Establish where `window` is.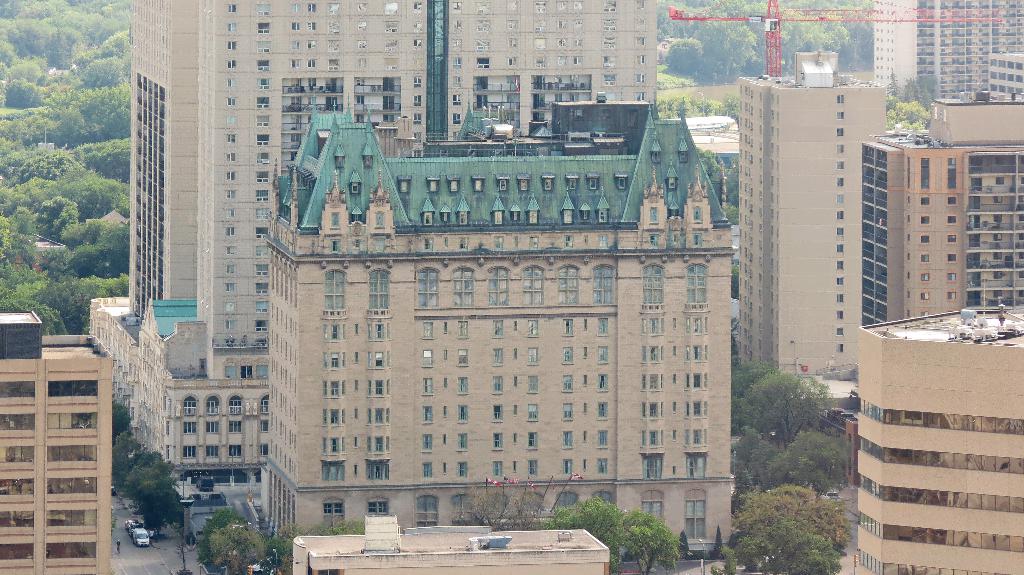
Established at Rect(228, 442, 239, 457).
